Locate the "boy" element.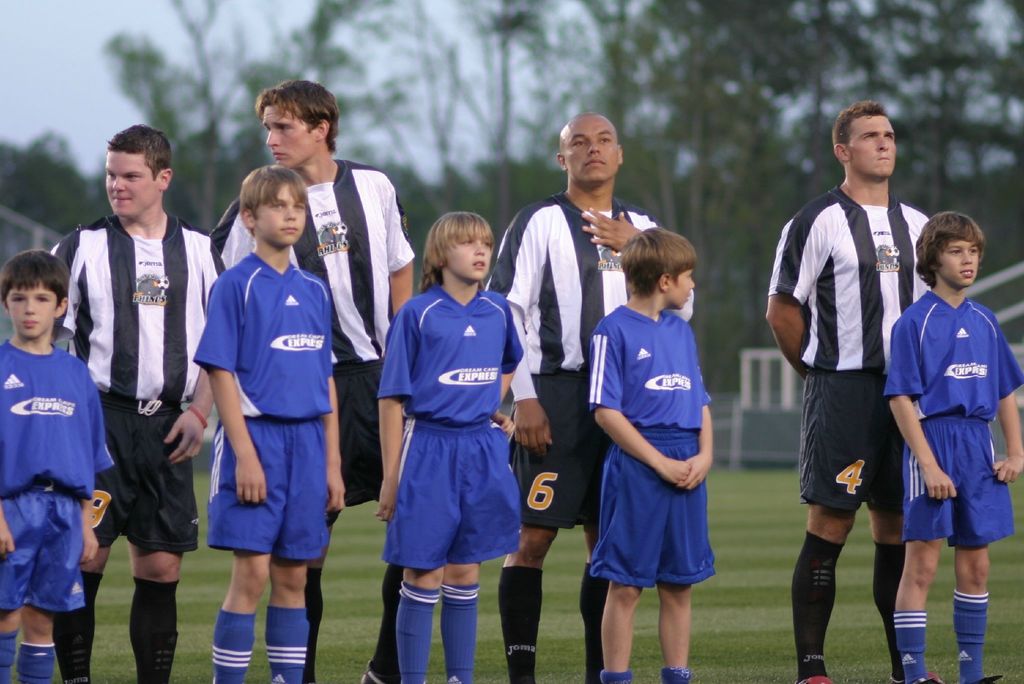
Element bbox: (380,204,525,683).
